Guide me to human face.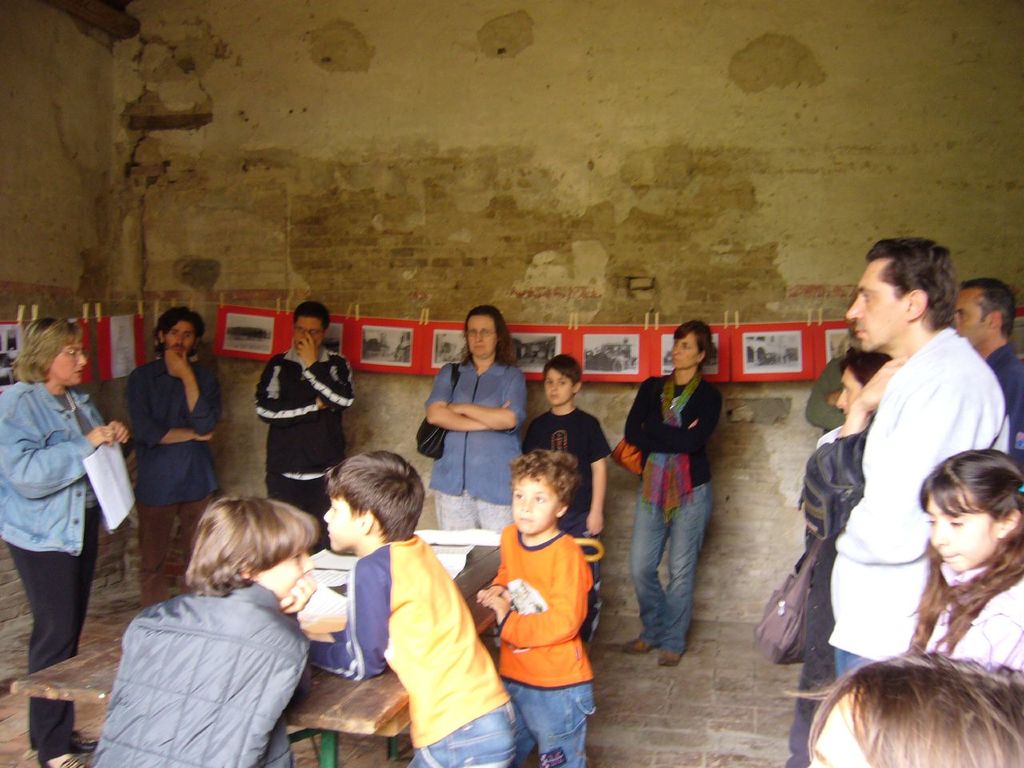
Guidance: <bbox>324, 498, 362, 552</bbox>.
